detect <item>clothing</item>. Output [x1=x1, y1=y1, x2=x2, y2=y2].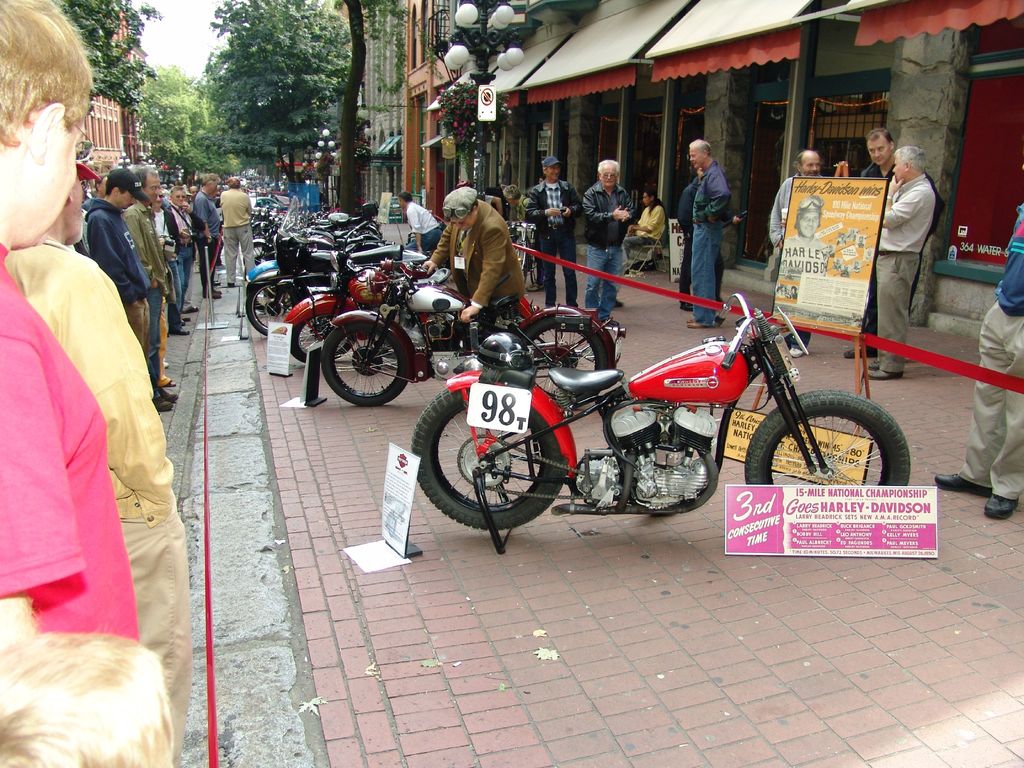
[x1=0, y1=236, x2=140, y2=635].
